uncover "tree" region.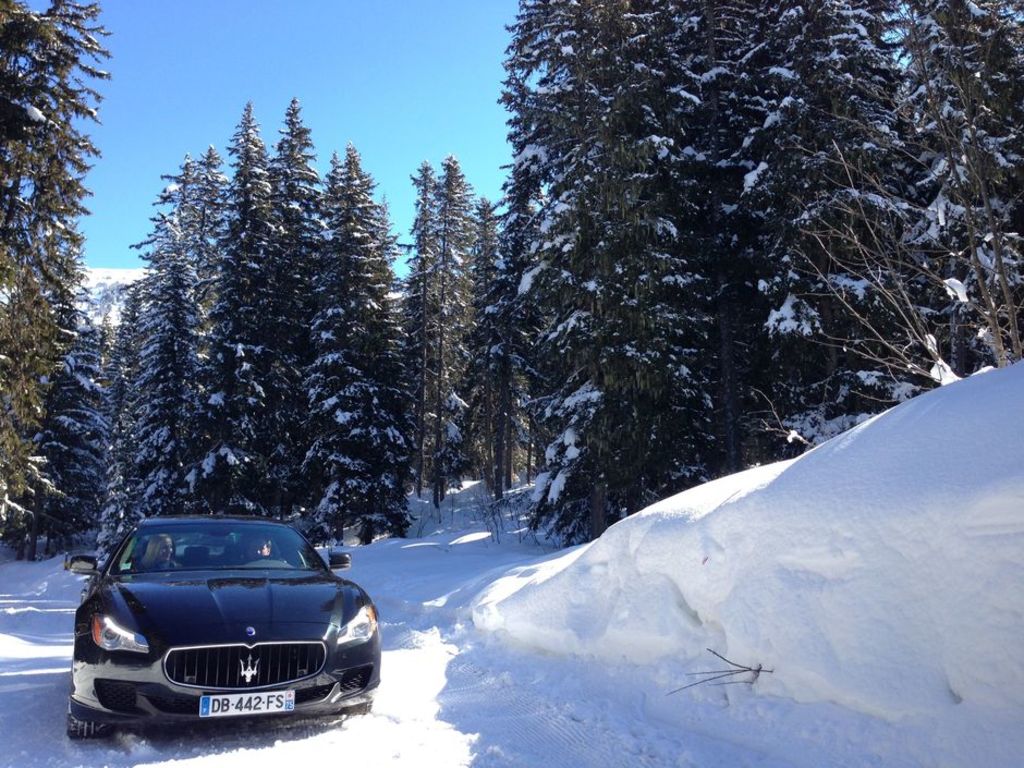
Uncovered: detection(797, 0, 1016, 453).
